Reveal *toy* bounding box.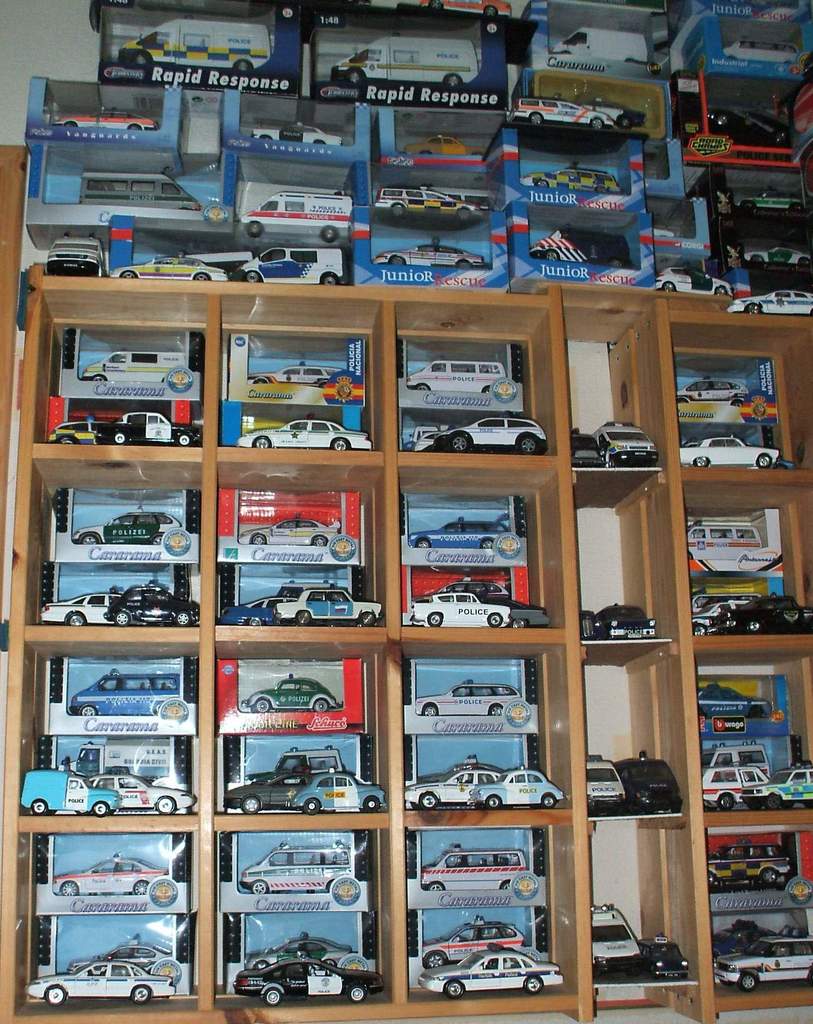
Revealed: left=579, top=102, right=634, bottom=132.
